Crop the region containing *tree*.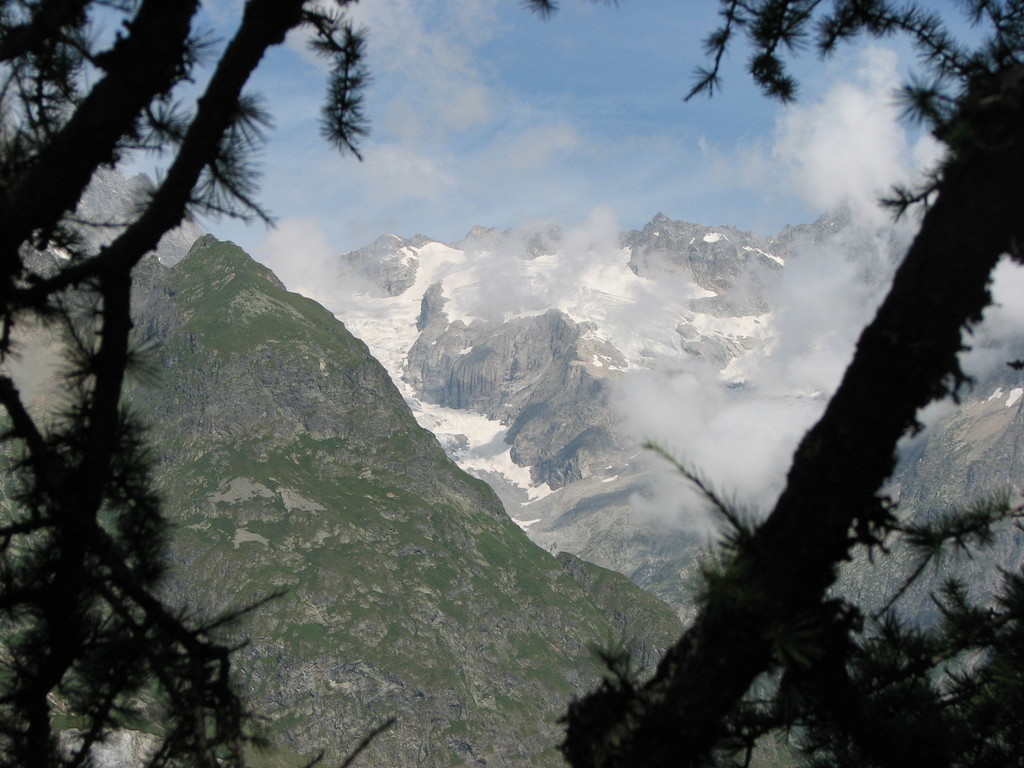
Crop region: 555:0:1023:767.
